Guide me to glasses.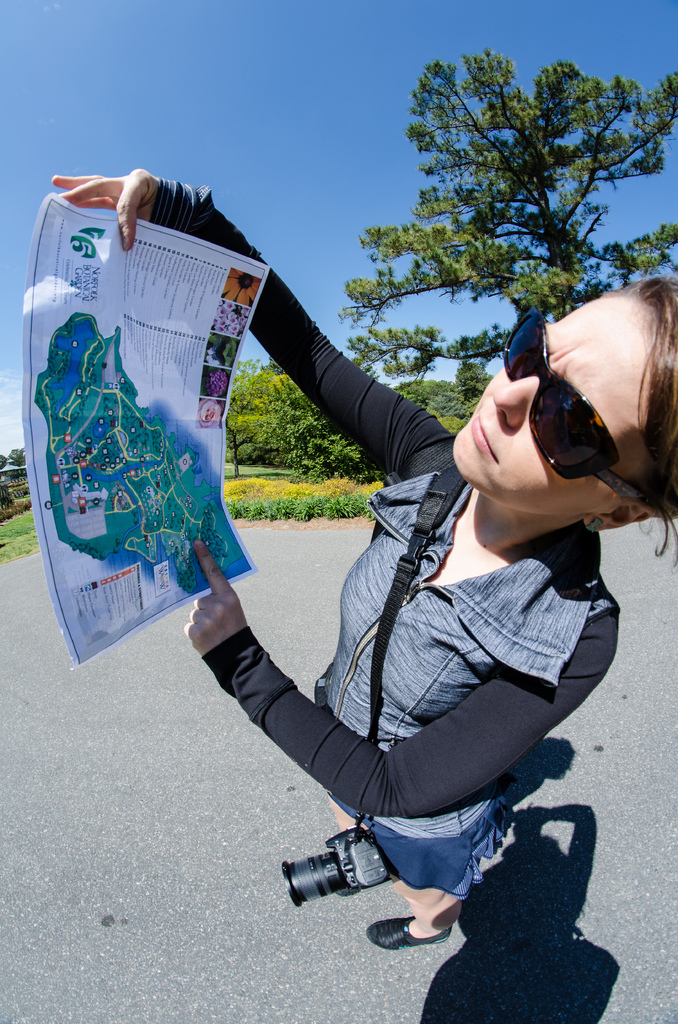
Guidance: {"left": 478, "top": 334, "right": 656, "bottom": 470}.
